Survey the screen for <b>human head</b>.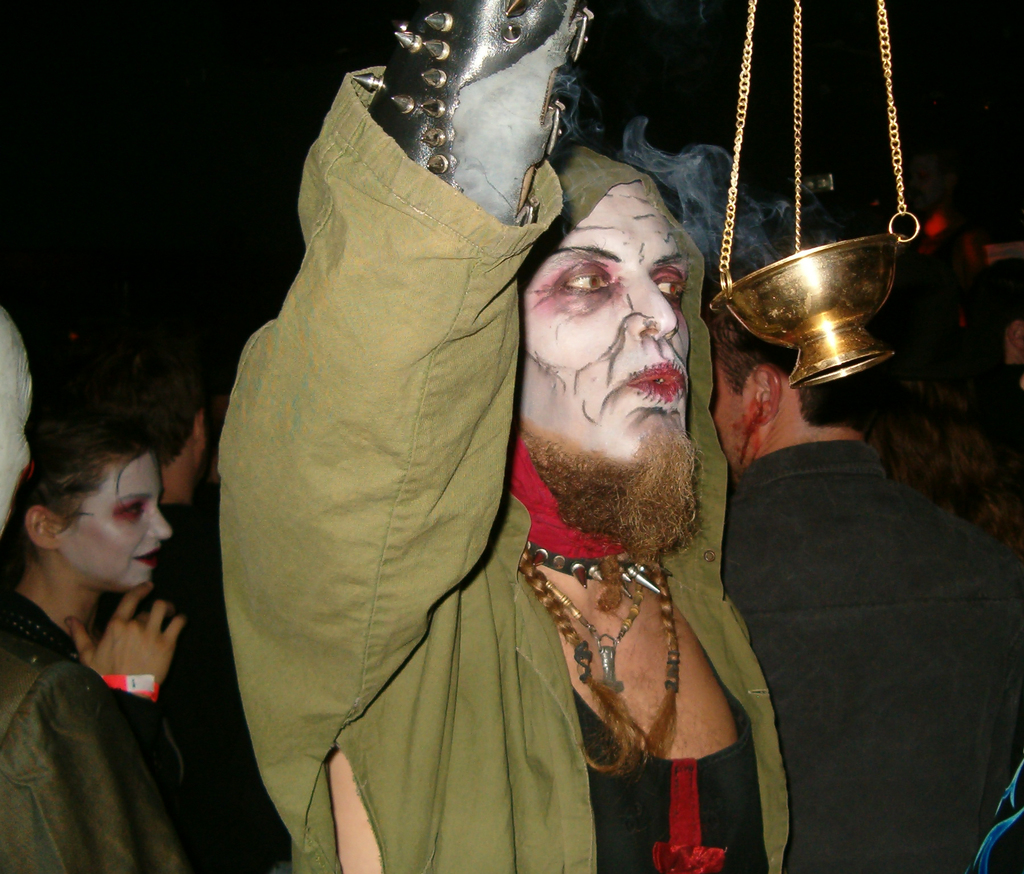
Survey found: (x1=712, y1=286, x2=862, y2=462).
